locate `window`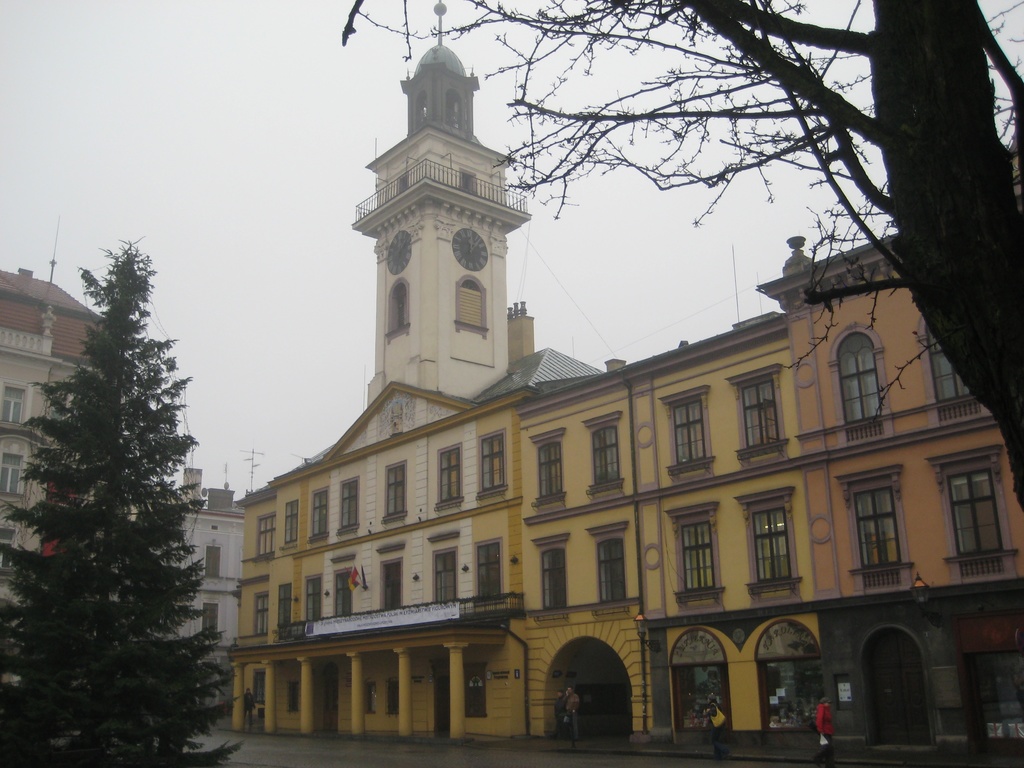
bbox=(276, 584, 294, 626)
